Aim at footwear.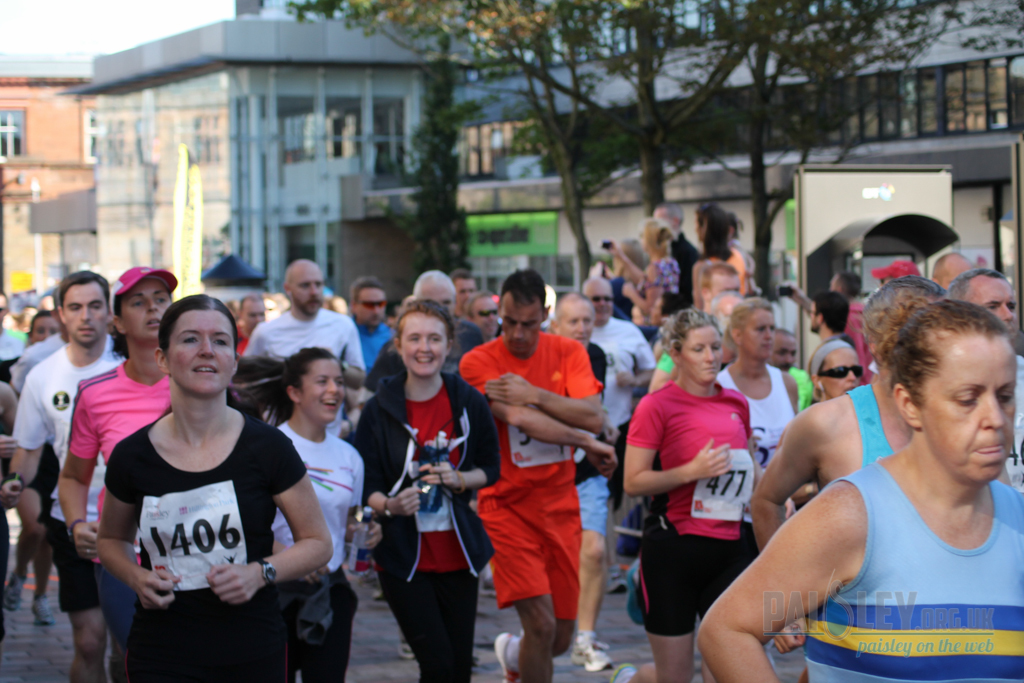
Aimed at bbox=[31, 595, 54, 627].
